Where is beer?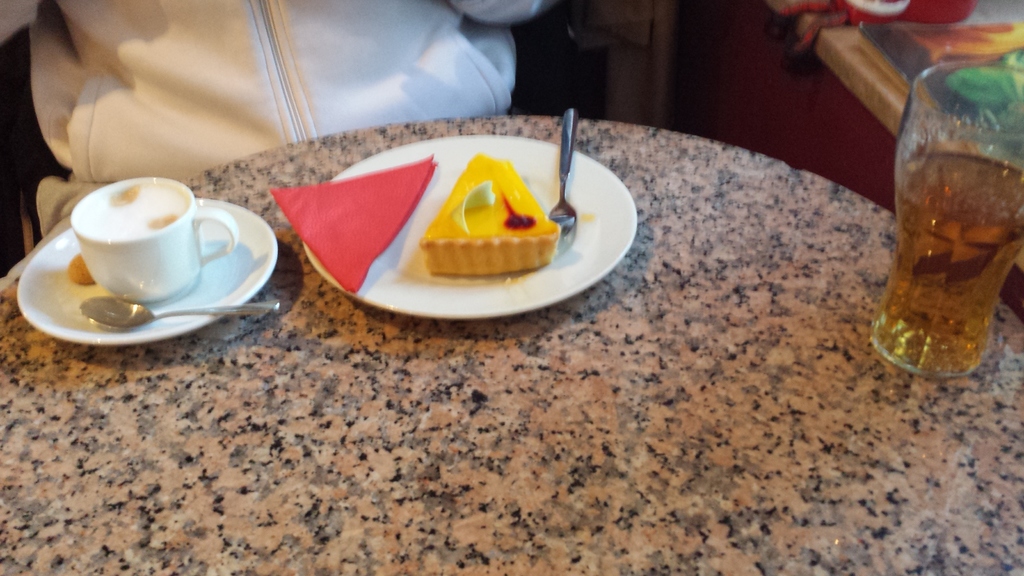
[x1=869, y1=153, x2=1023, y2=376].
